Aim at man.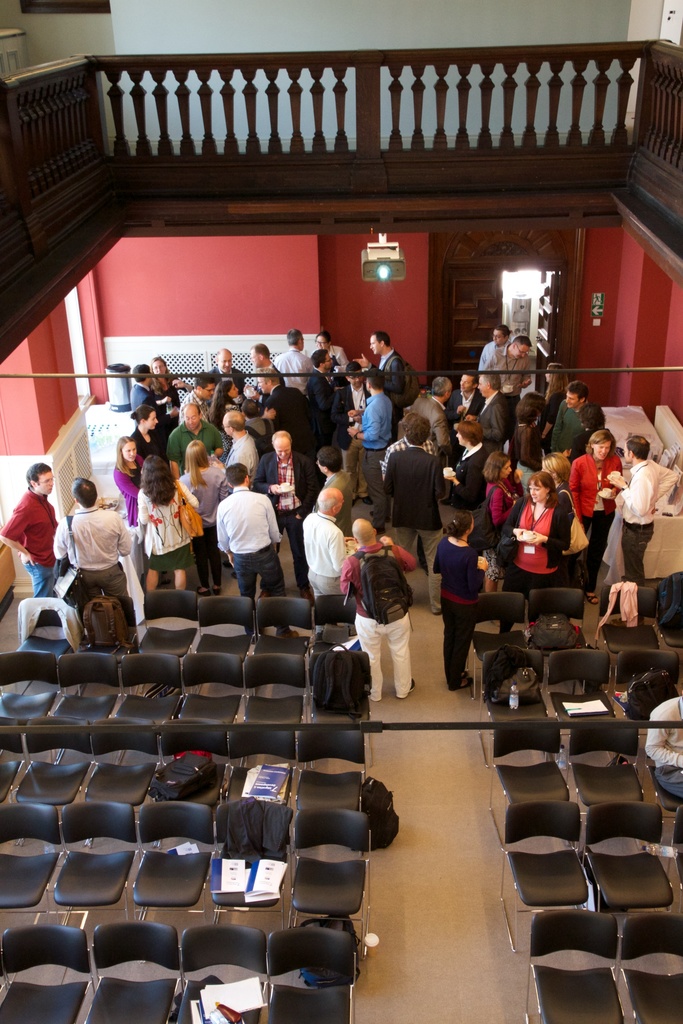
Aimed at select_region(279, 329, 322, 389).
